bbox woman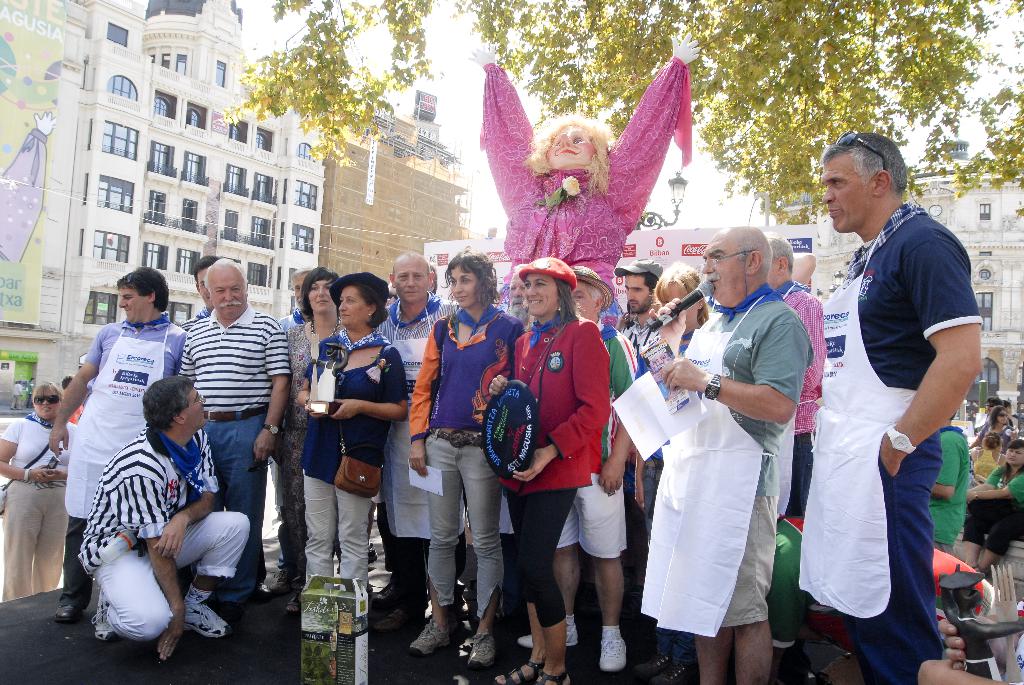
[265, 266, 341, 620]
